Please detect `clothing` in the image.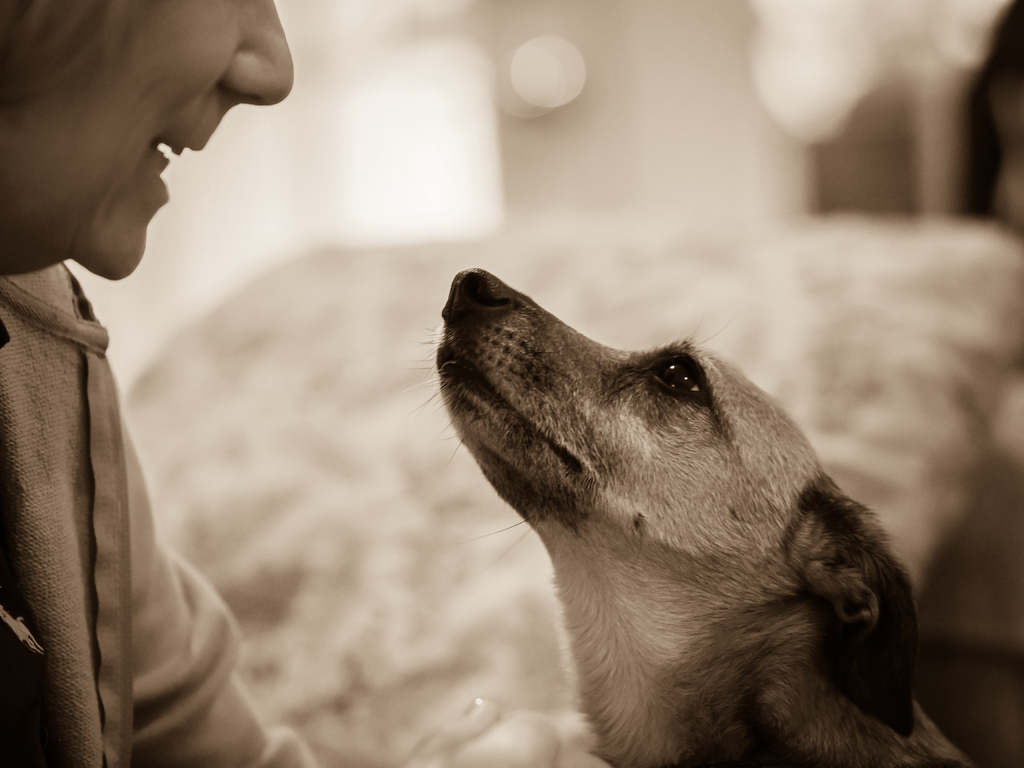
box(0, 274, 344, 767).
